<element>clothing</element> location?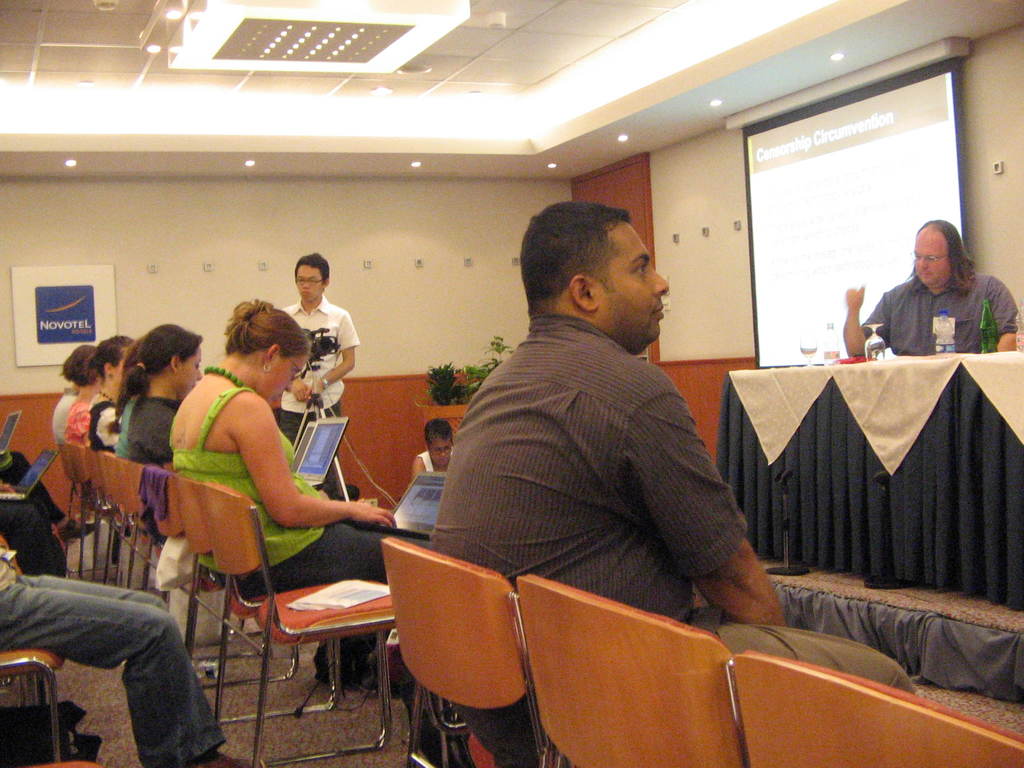
bbox(852, 278, 1023, 359)
